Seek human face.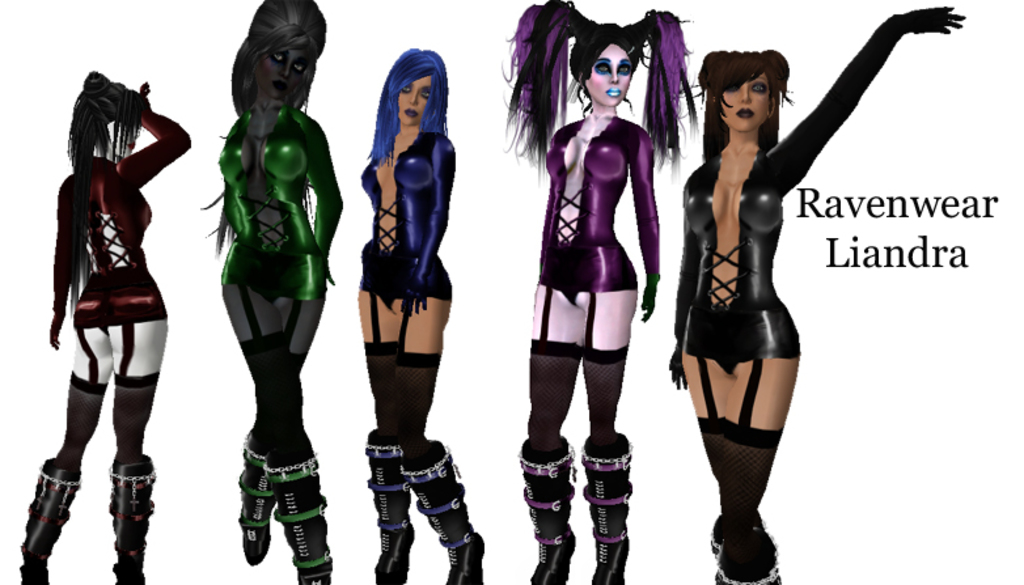
region(719, 64, 774, 139).
